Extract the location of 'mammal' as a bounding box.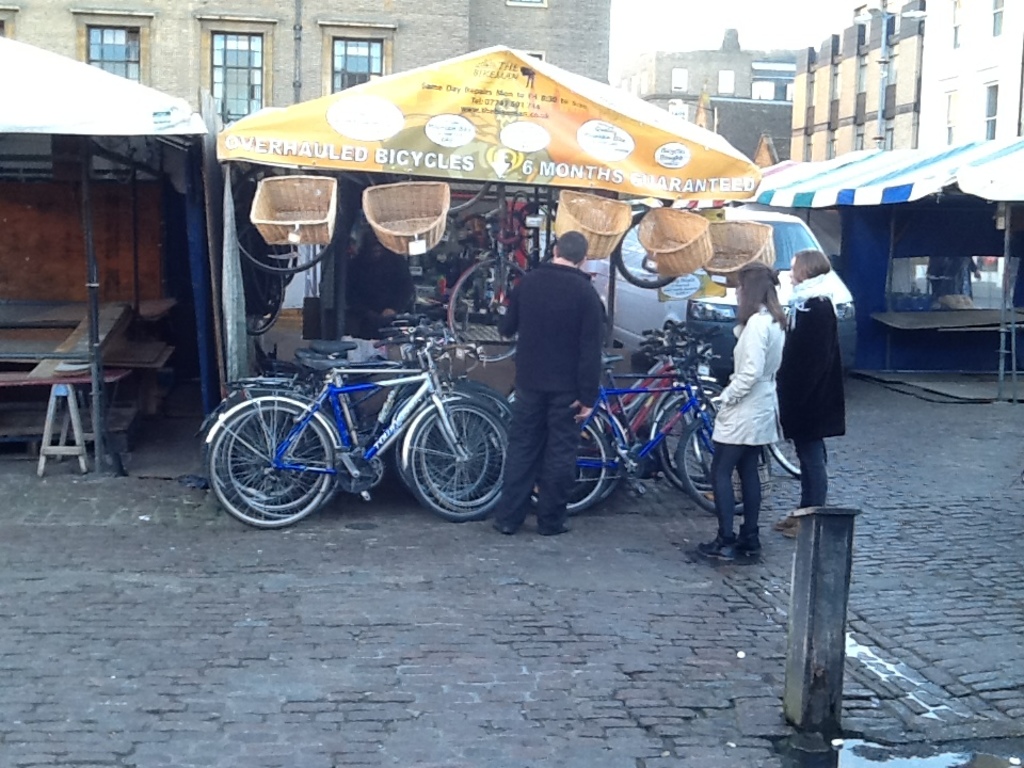
493:225:602:534.
